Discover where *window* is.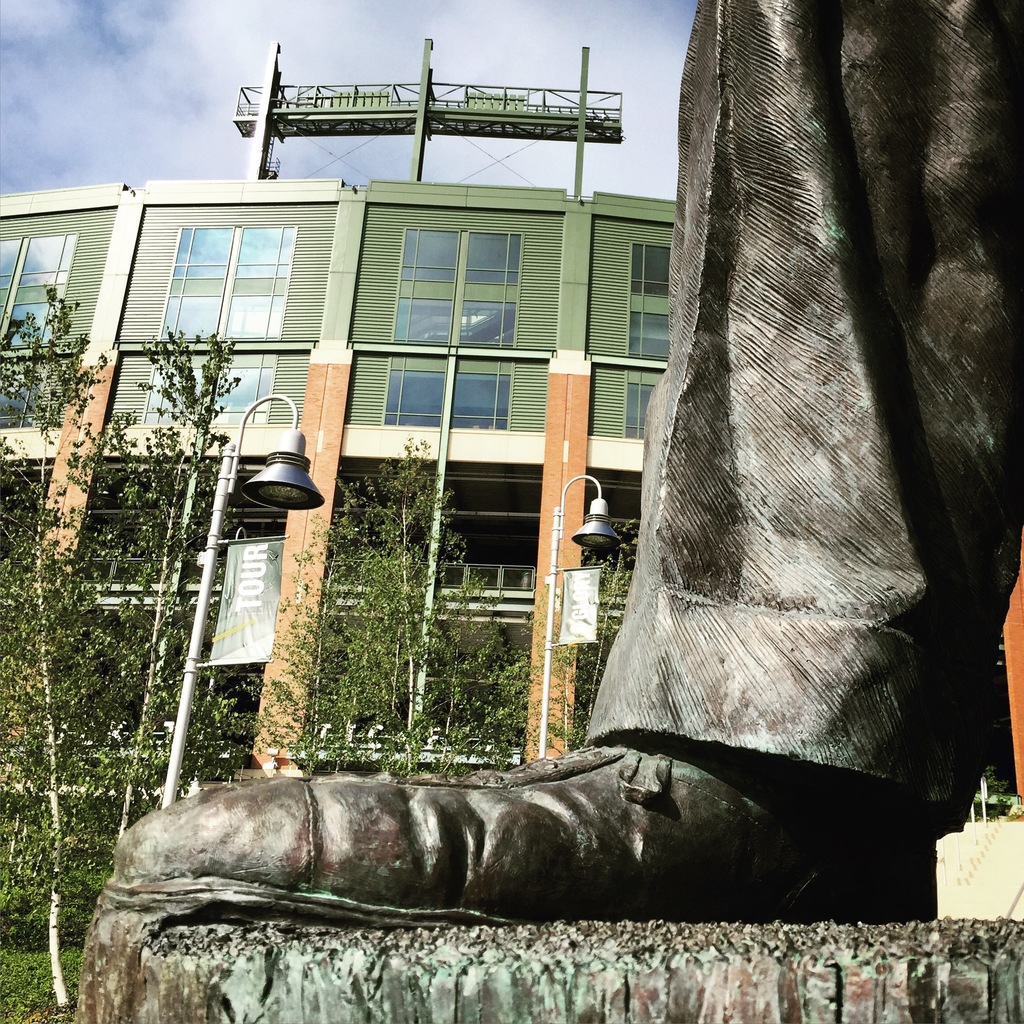
Discovered at [left=620, top=239, right=664, bottom=436].
